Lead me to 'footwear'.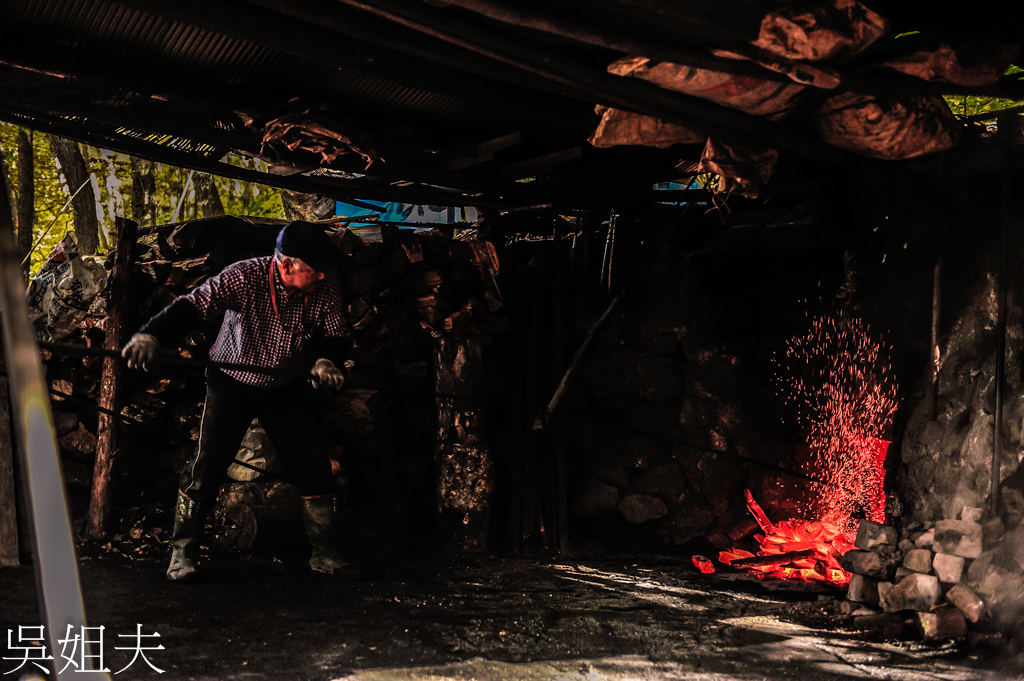
Lead to 165,485,204,584.
